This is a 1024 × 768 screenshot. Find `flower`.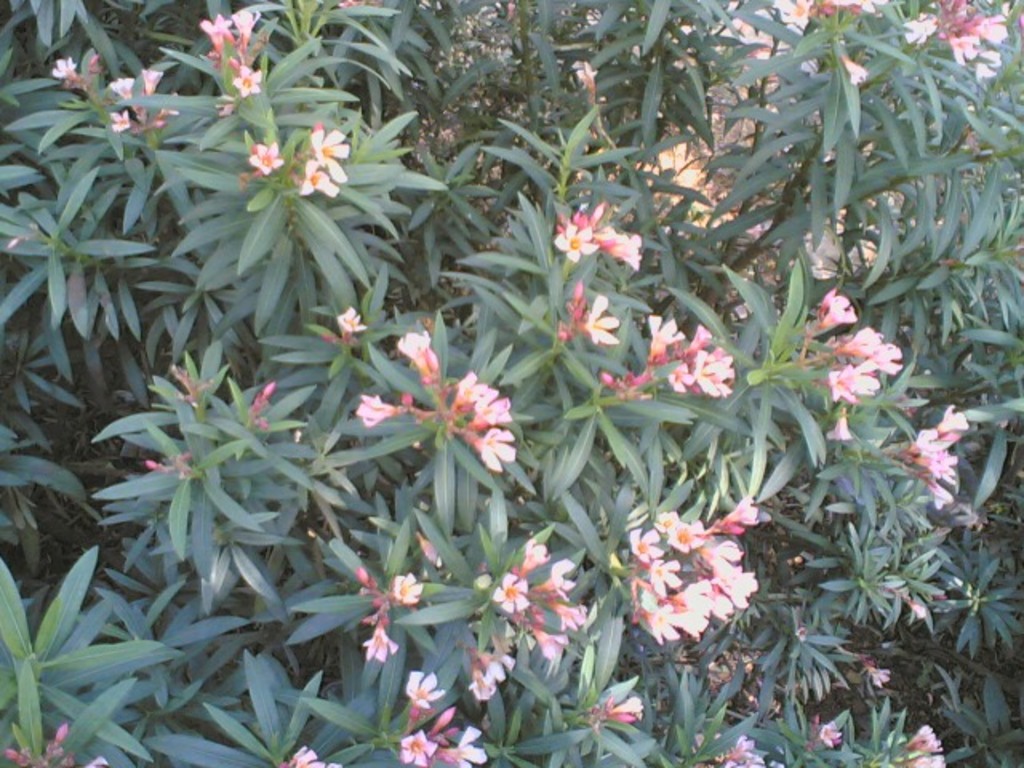
Bounding box: <region>474, 664, 504, 701</region>.
